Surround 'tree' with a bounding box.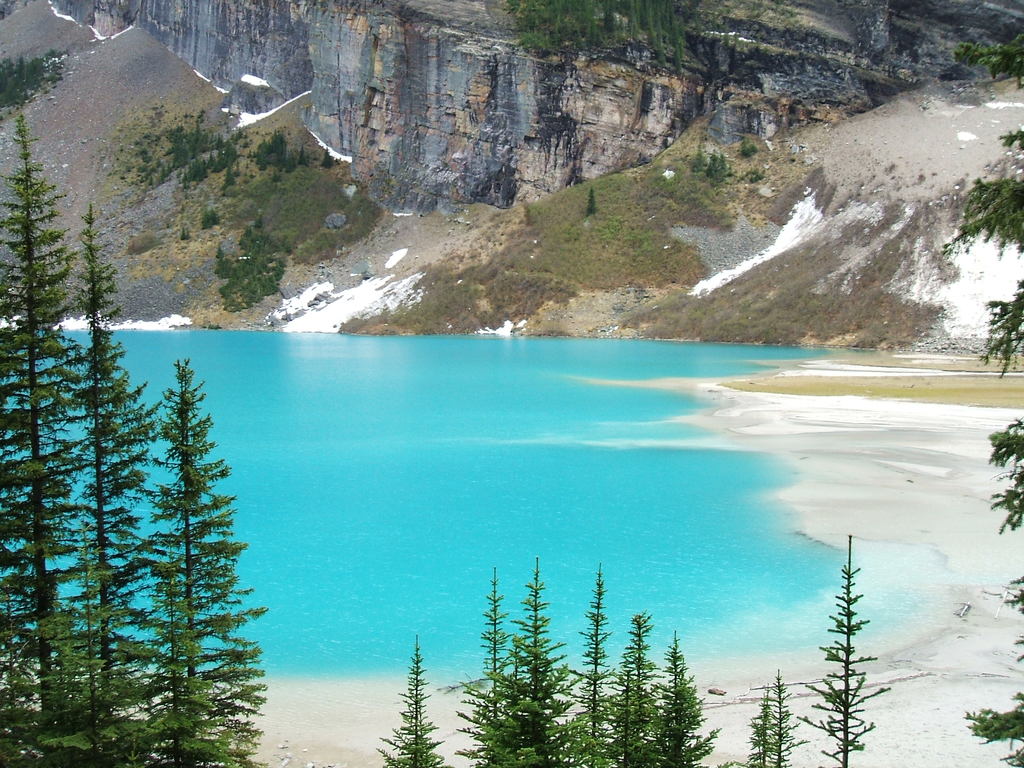
region(749, 168, 766, 184).
